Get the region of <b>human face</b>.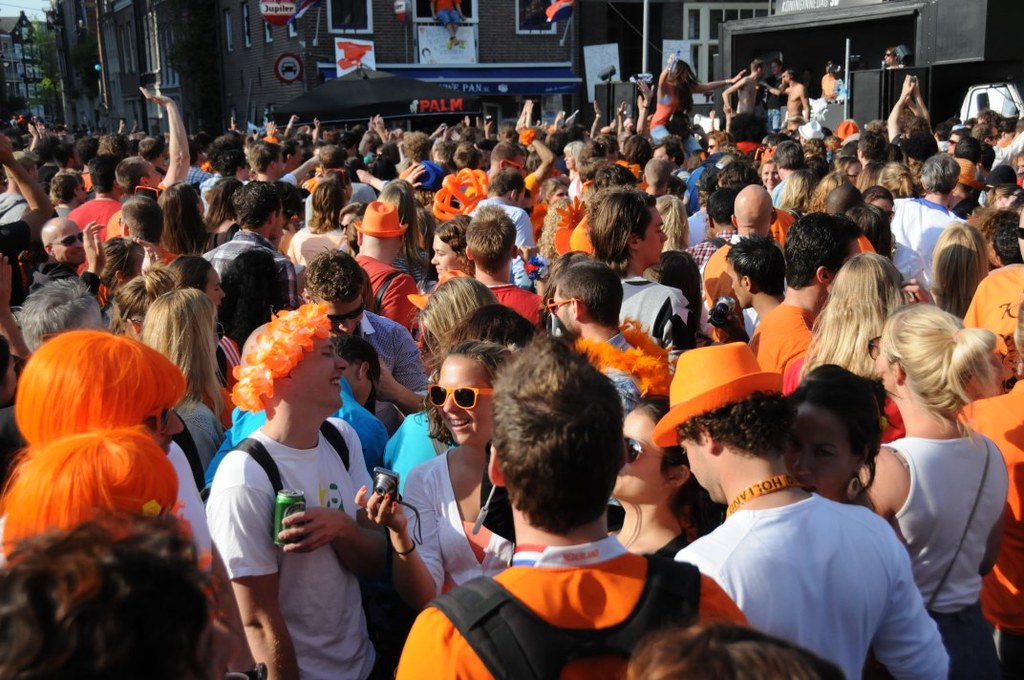
x1=761 y1=162 x2=779 y2=186.
